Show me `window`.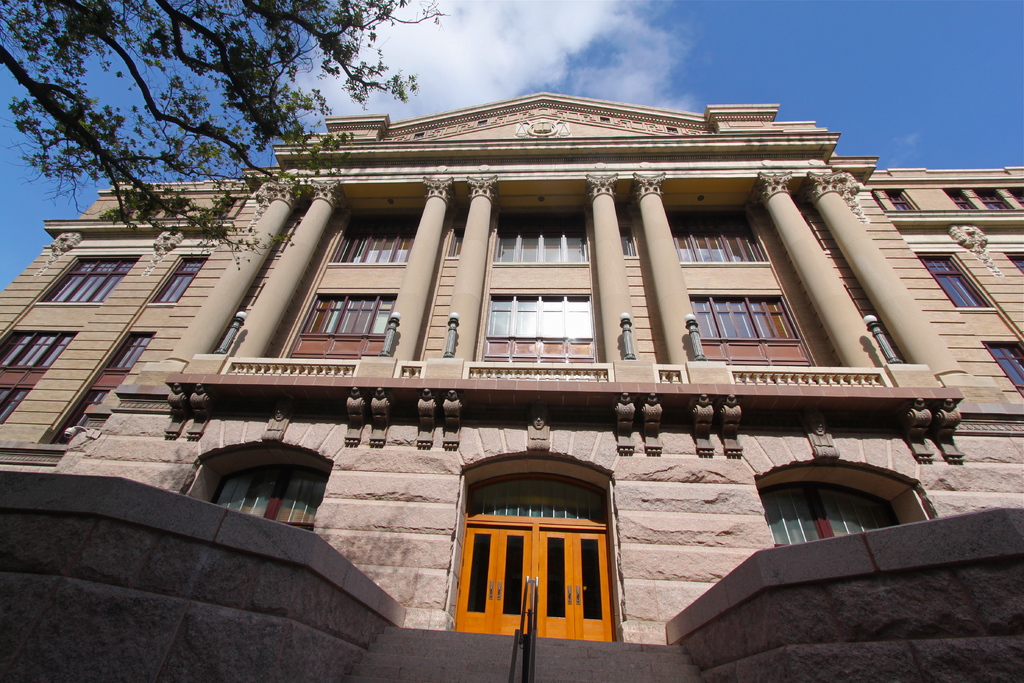
`window` is here: 668, 211, 822, 364.
